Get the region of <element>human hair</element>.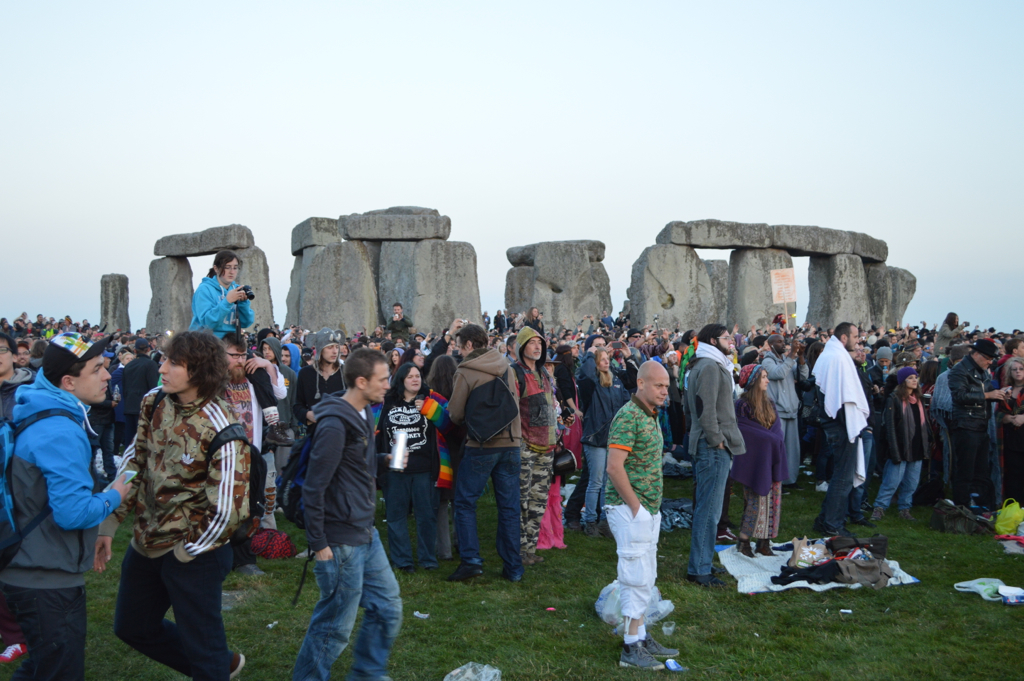
<region>144, 340, 240, 408</region>.
